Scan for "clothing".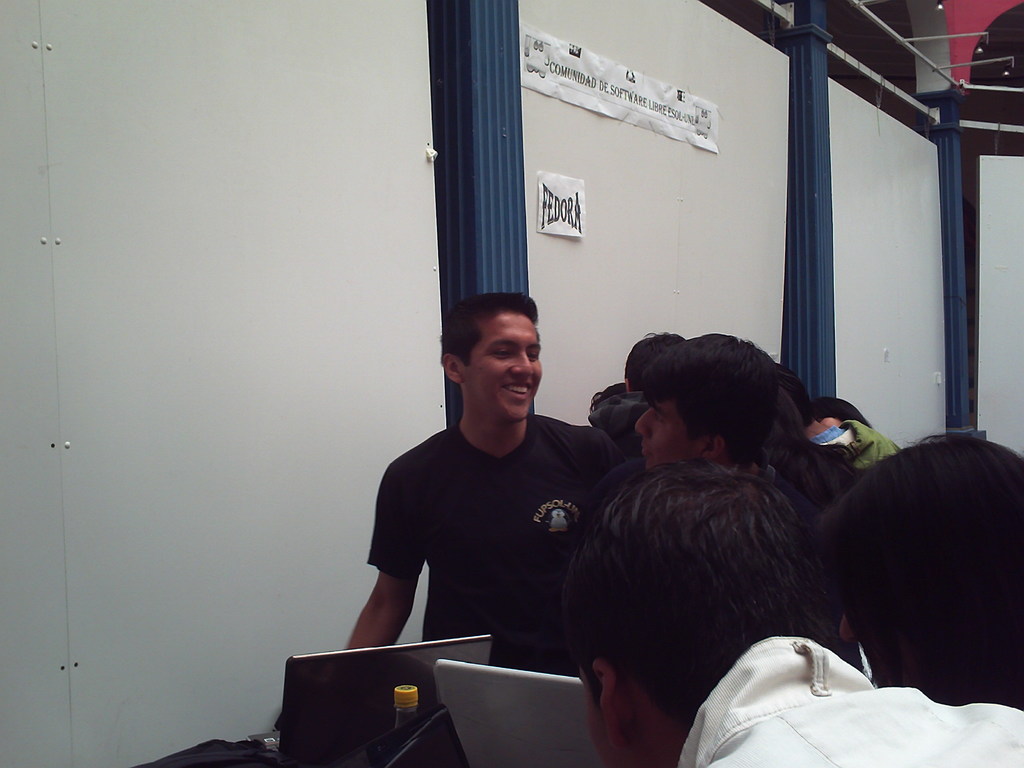
Scan result: l=342, t=347, r=625, b=709.
